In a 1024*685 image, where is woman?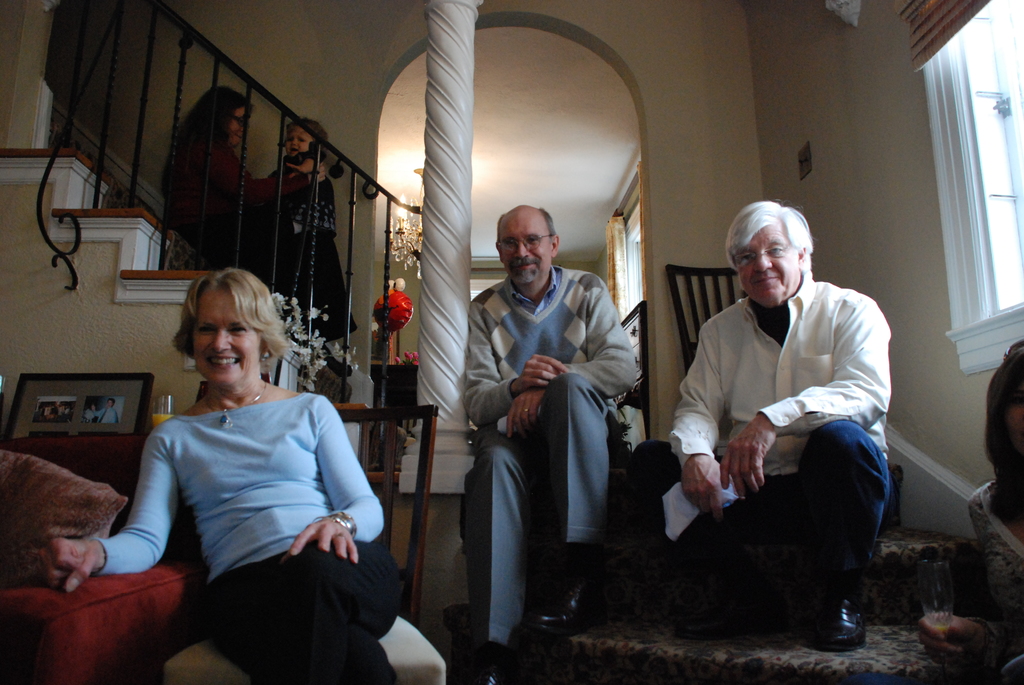
pyautogui.locateOnScreen(109, 251, 364, 684).
